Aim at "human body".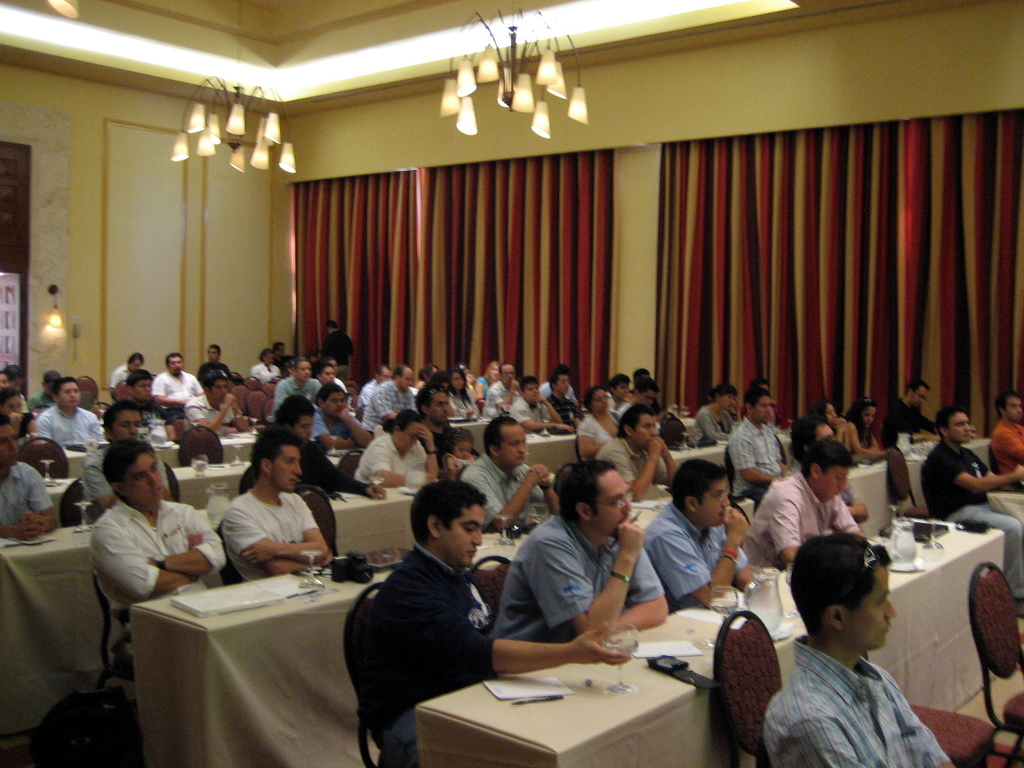
Aimed at [84,434,223,609].
